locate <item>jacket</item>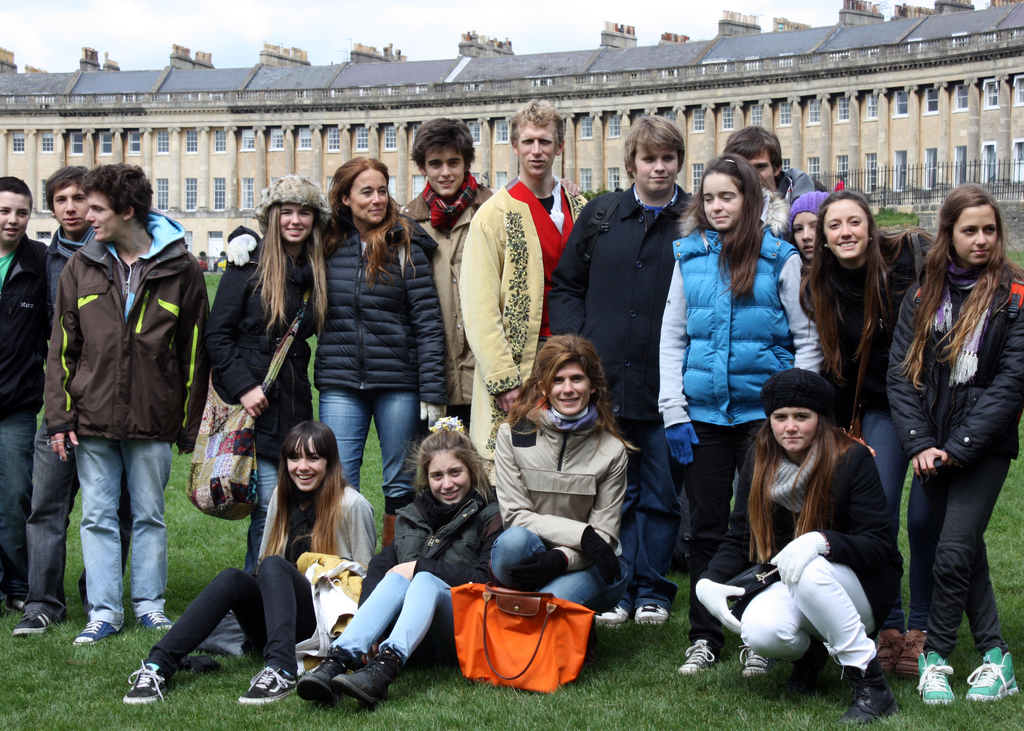
locate(395, 488, 490, 577)
